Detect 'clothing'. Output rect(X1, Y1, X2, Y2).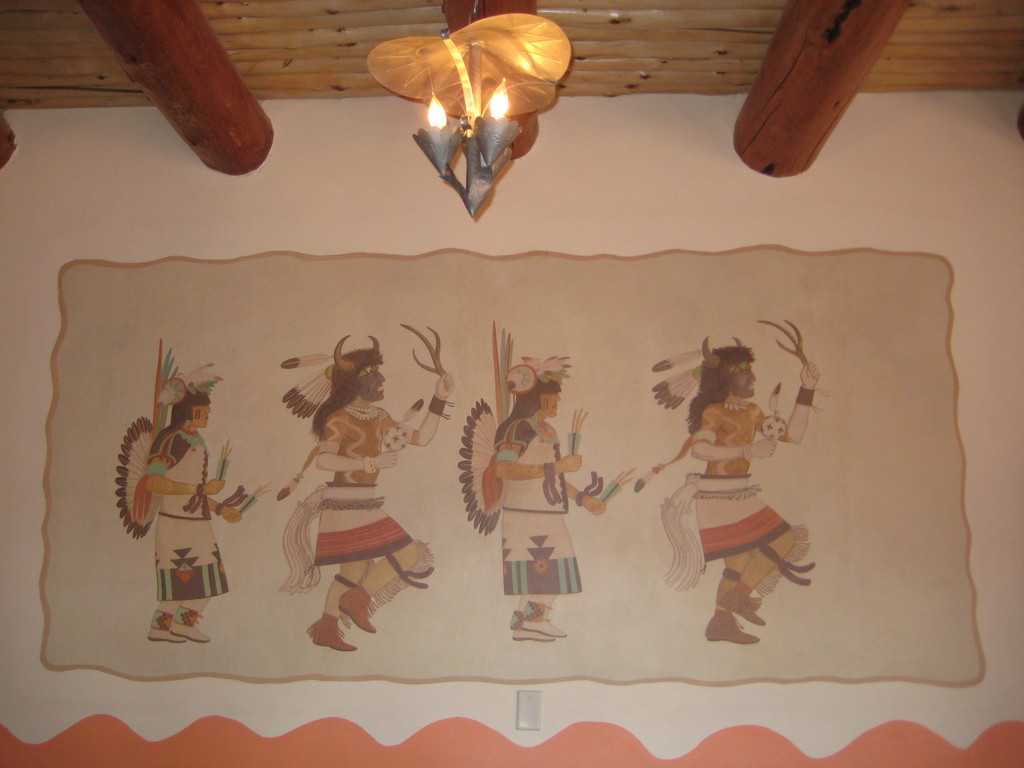
rect(314, 401, 426, 569).
